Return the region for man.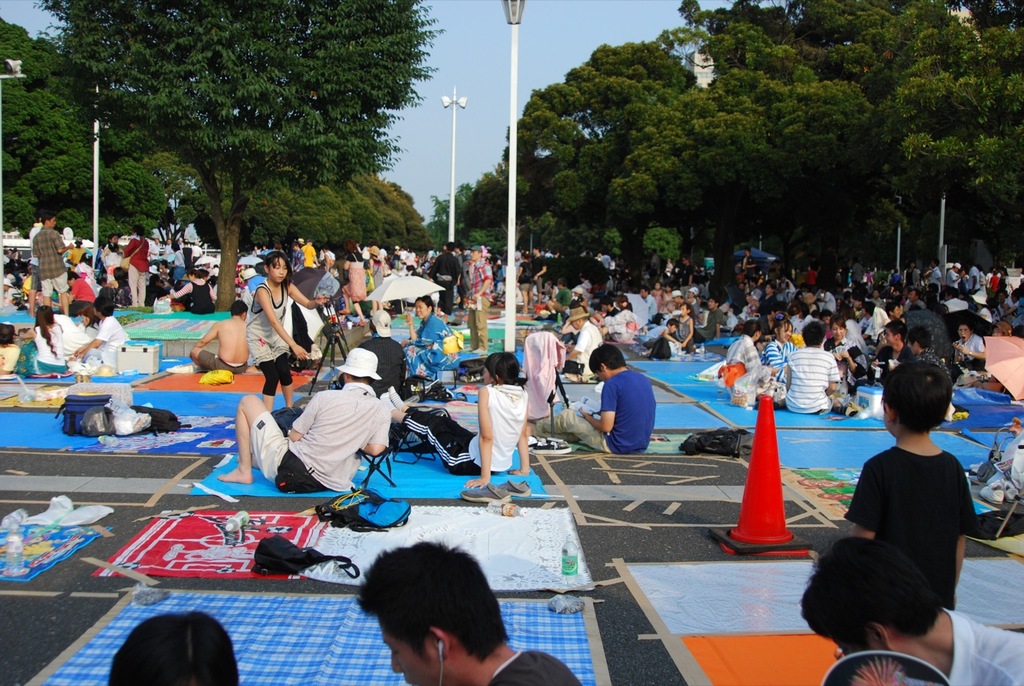
(x1=165, y1=238, x2=170, y2=252).
